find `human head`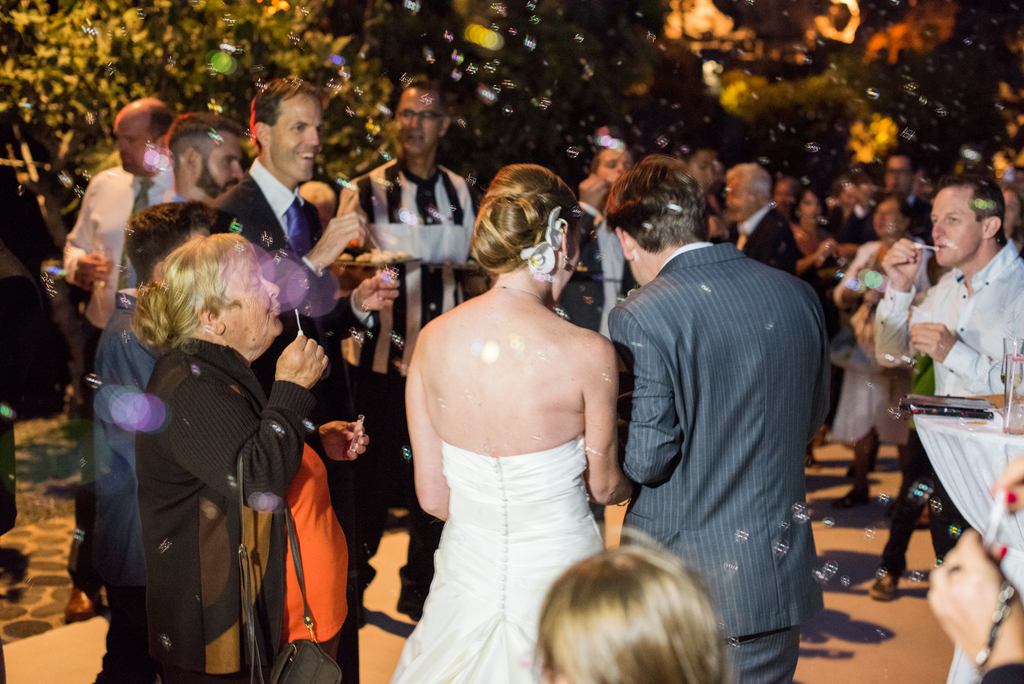
{"x1": 601, "y1": 152, "x2": 711, "y2": 286}
